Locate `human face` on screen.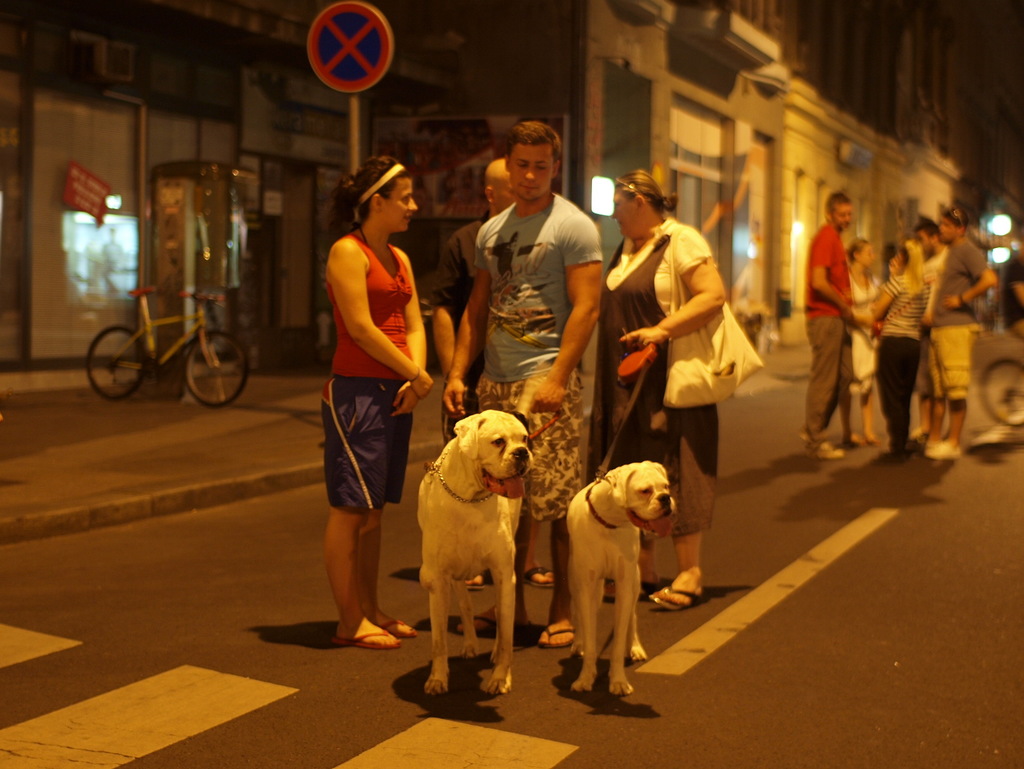
On screen at crop(864, 243, 875, 261).
